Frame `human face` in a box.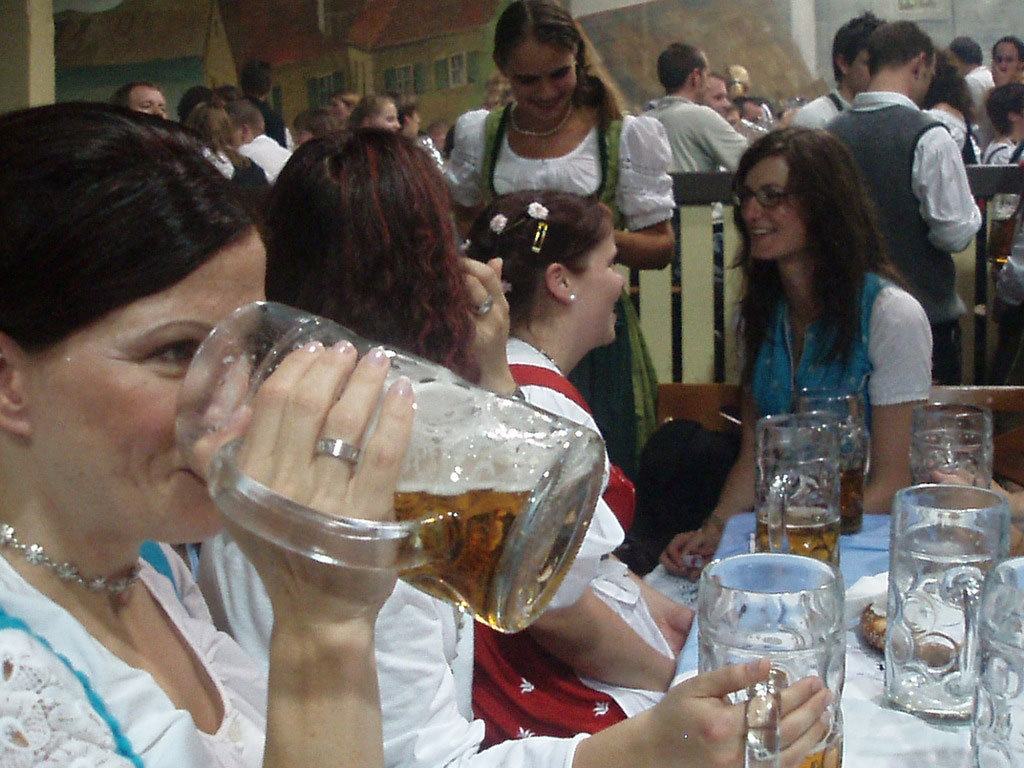
(x1=499, y1=46, x2=581, y2=123).
